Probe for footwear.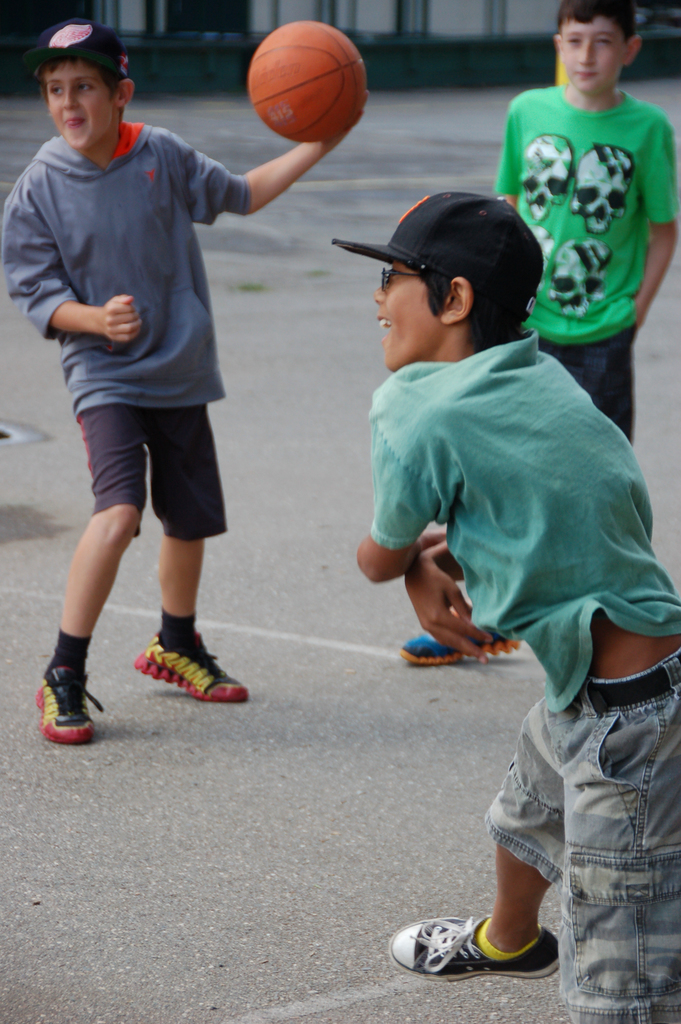
Probe result: [left=31, top=662, right=109, bottom=746].
